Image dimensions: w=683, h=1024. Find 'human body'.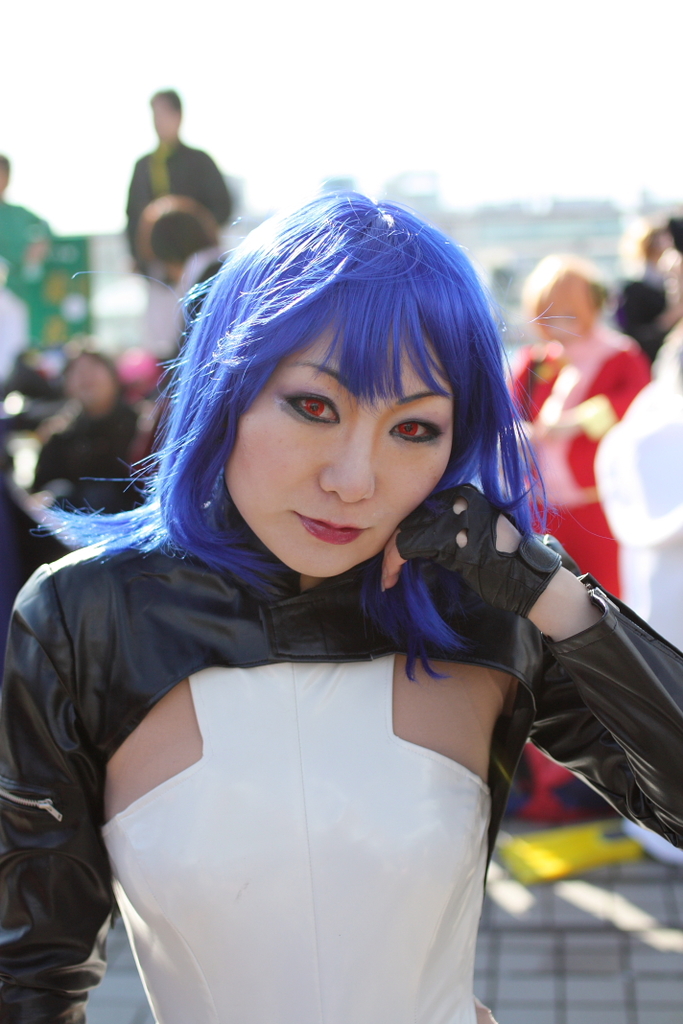
511 262 639 603.
